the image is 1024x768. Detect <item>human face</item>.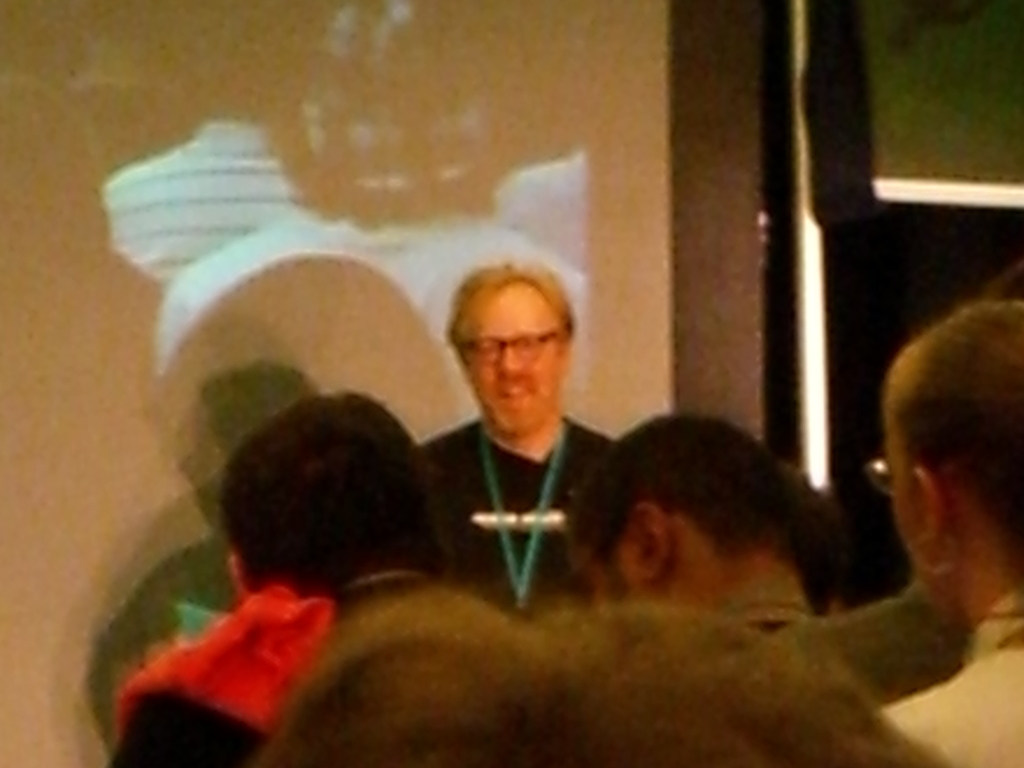
Detection: locate(456, 302, 564, 437).
